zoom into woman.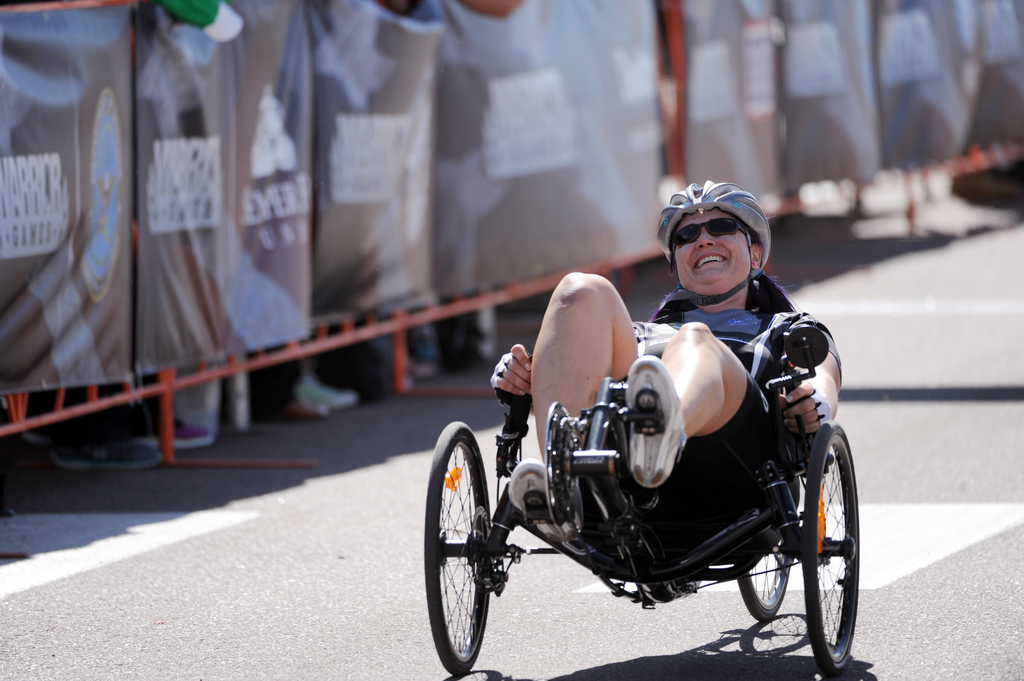
Zoom target: rect(486, 176, 842, 547).
